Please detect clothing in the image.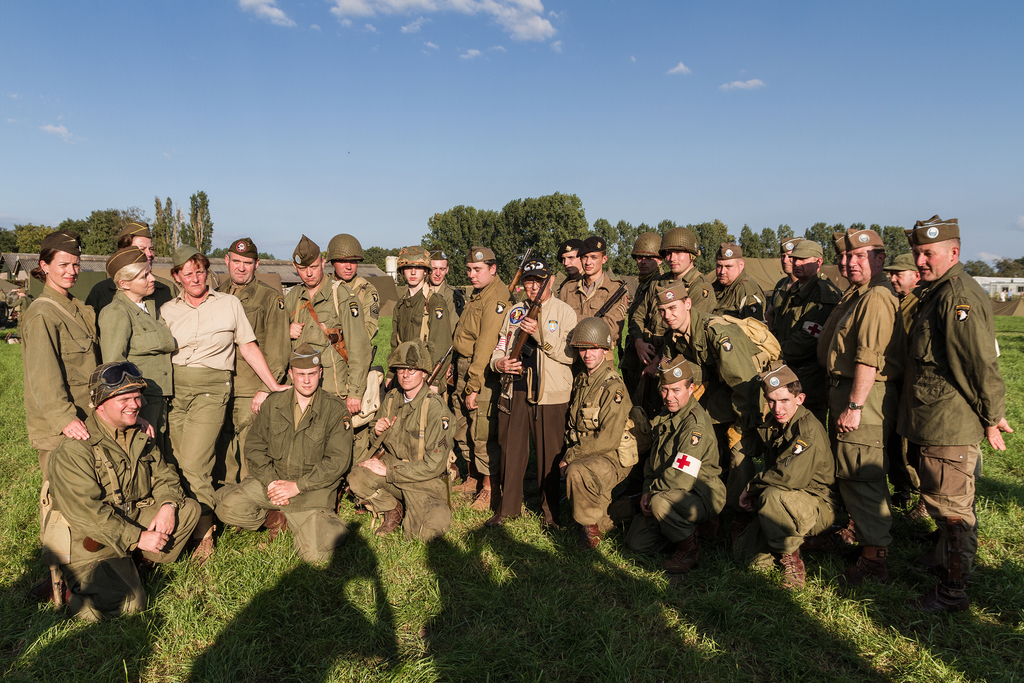
BBox(486, 296, 580, 404).
